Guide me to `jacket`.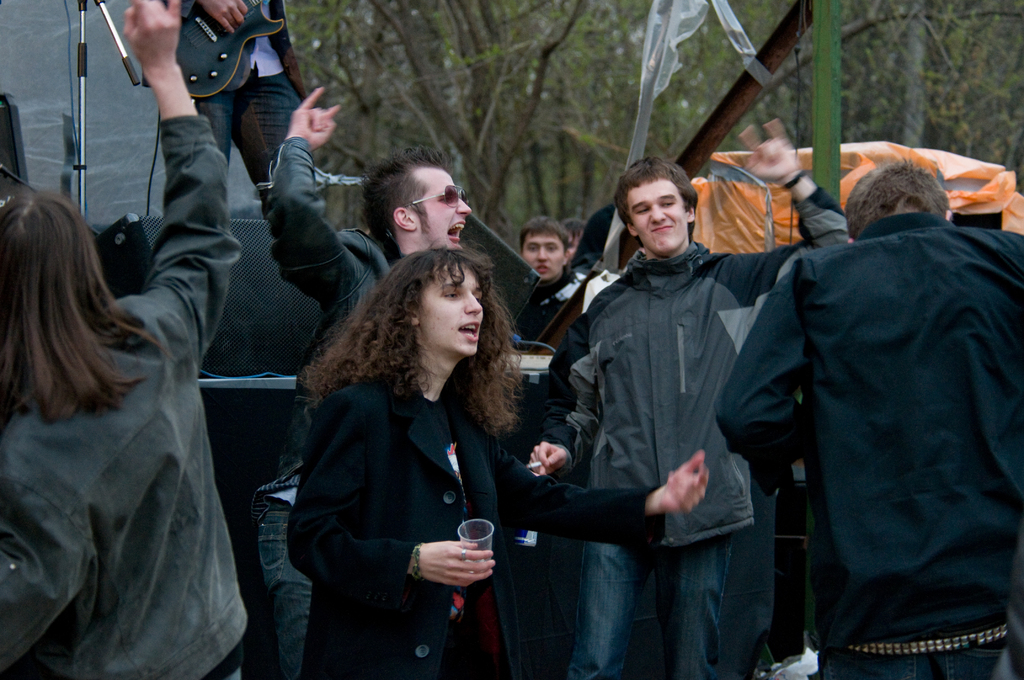
Guidance: l=522, t=179, r=855, b=558.
